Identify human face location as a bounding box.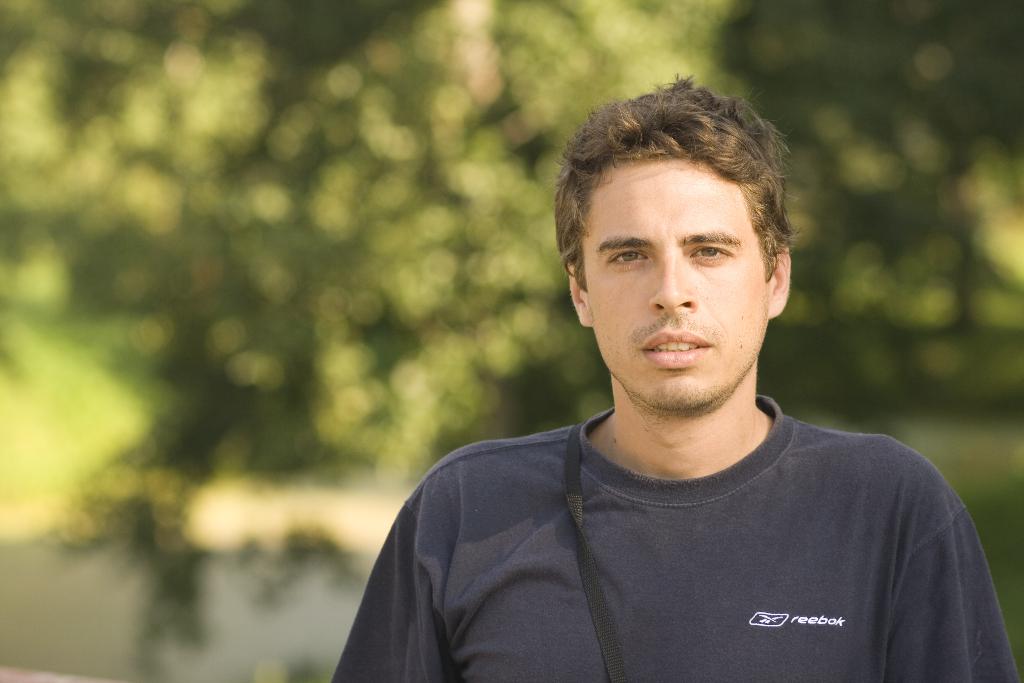
select_region(584, 155, 771, 411).
